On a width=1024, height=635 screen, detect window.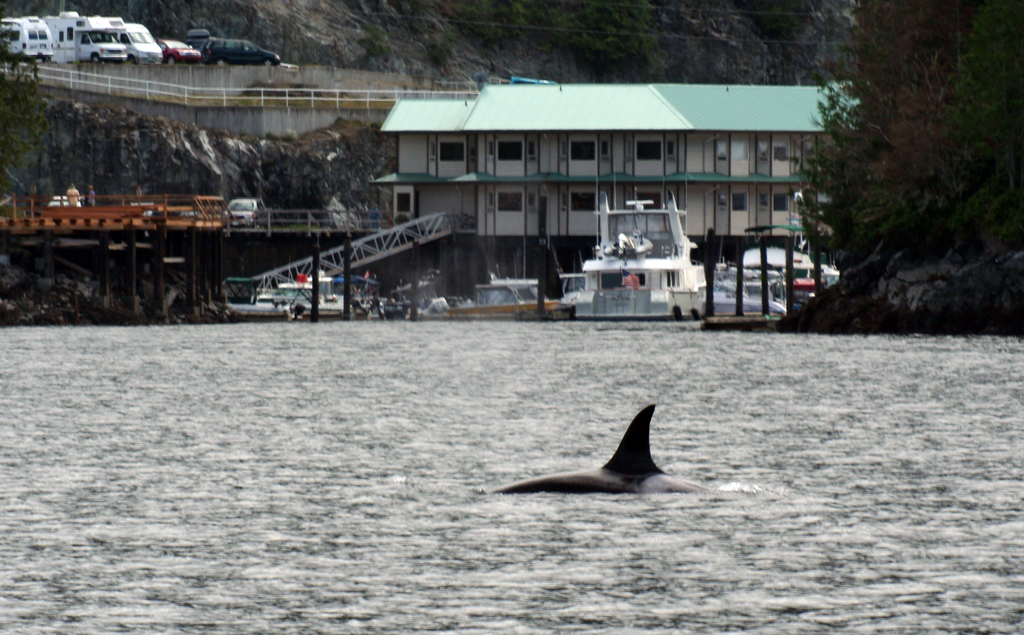
crop(505, 193, 522, 211).
